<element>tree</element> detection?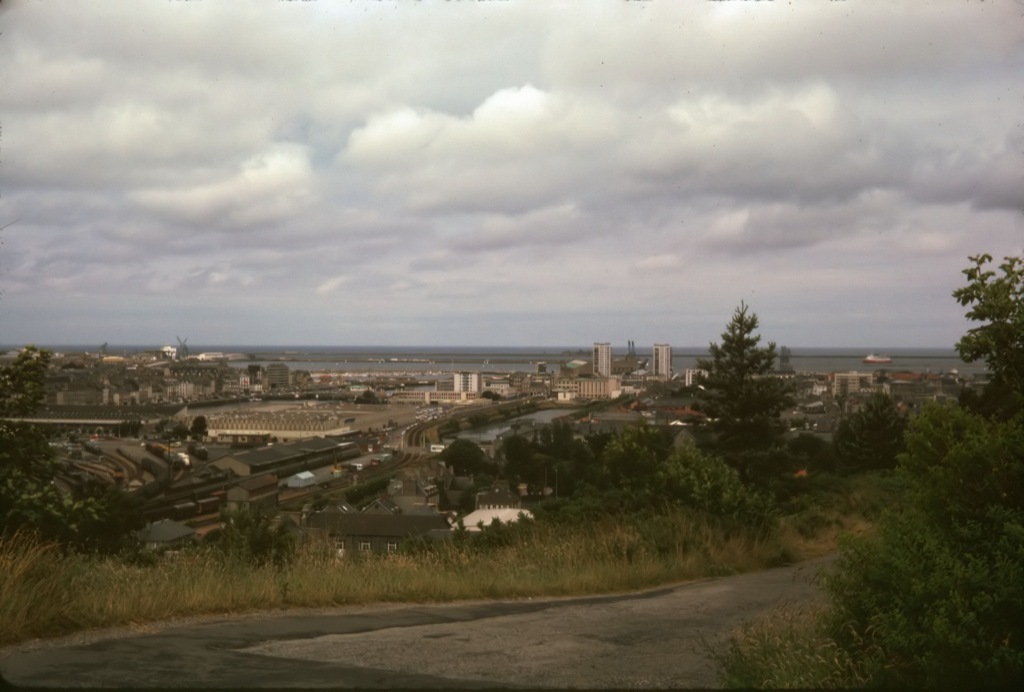
rect(173, 425, 187, 441)
